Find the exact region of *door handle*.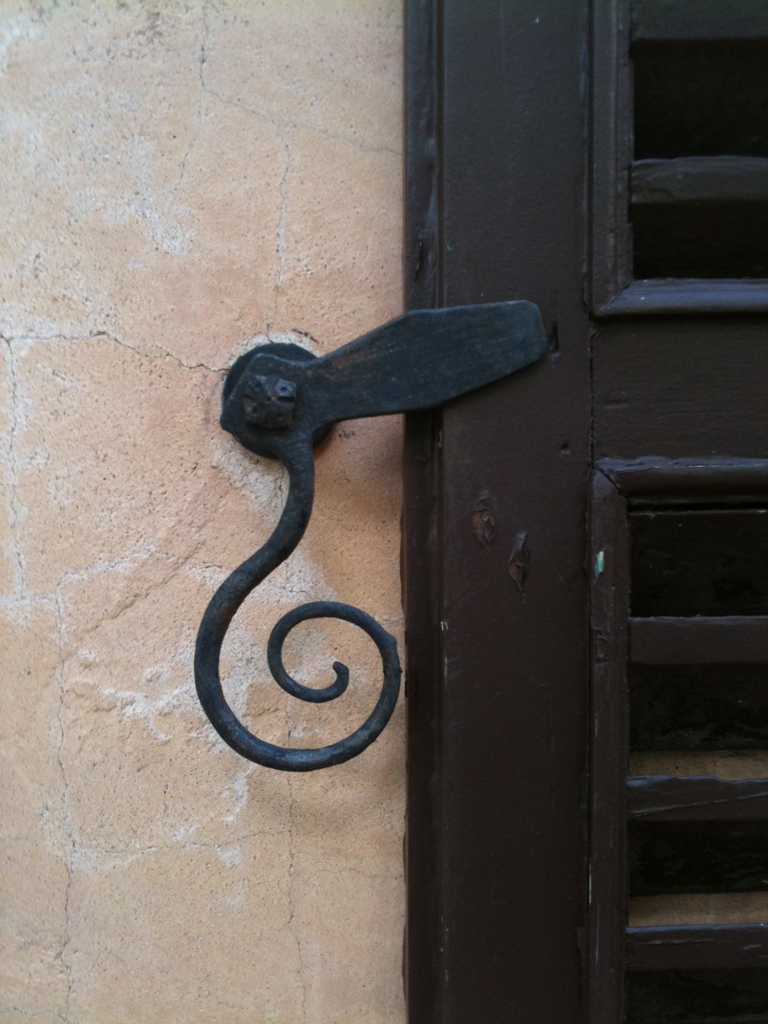
Exact region: 187, 297, 551, 778.
